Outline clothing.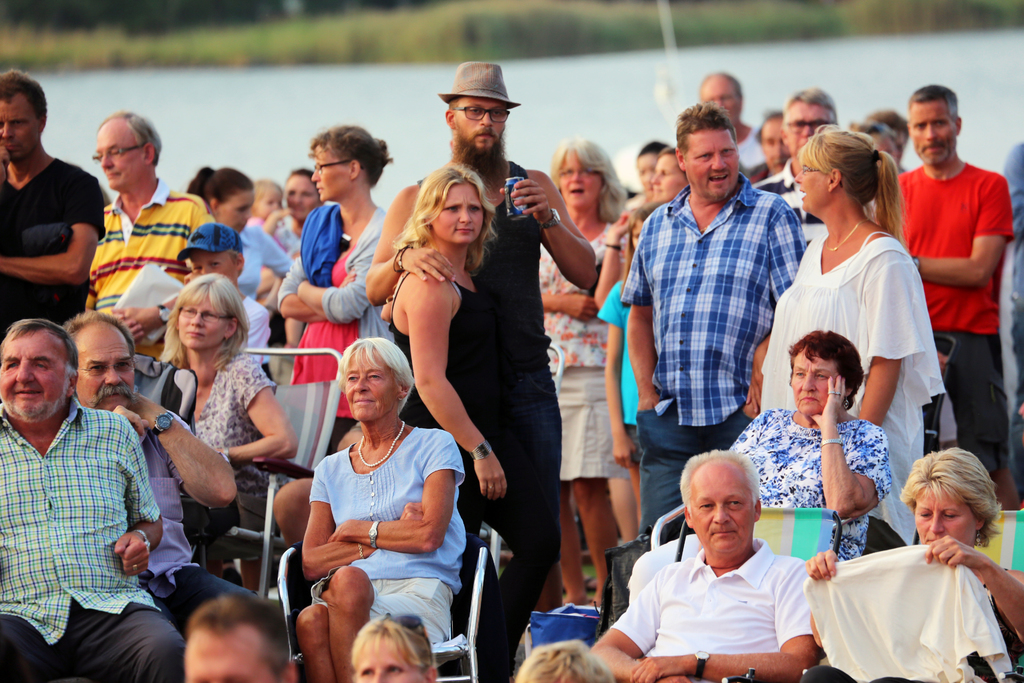
Outline: x1=709 y1=383 x2=883 y2=558.
